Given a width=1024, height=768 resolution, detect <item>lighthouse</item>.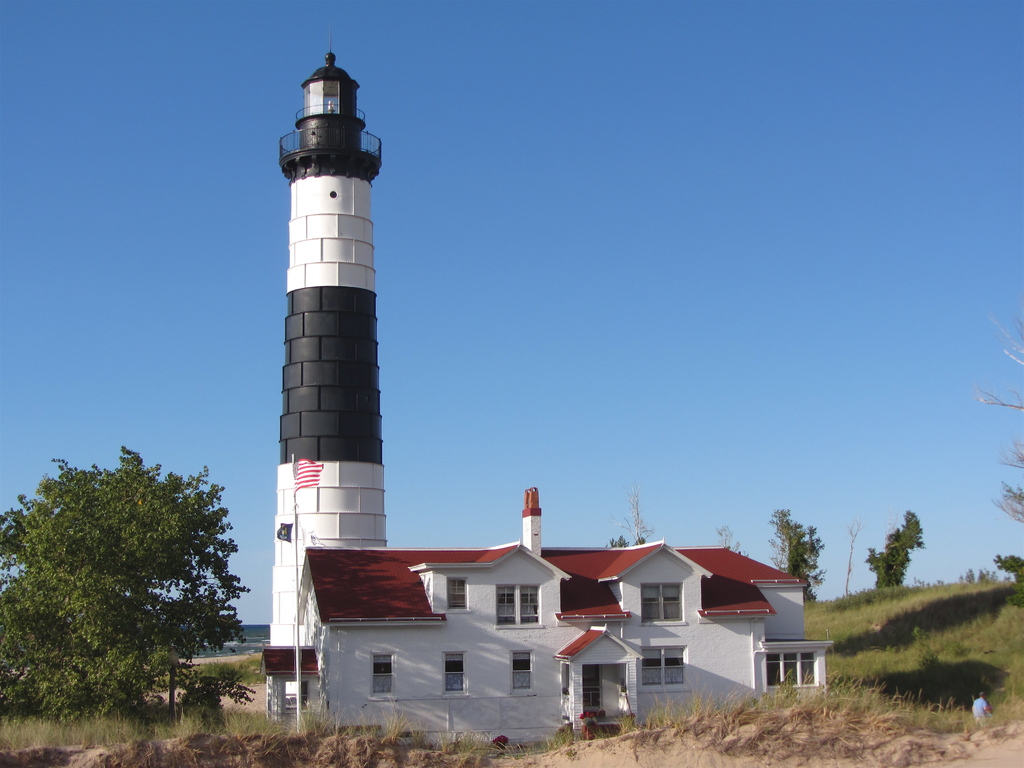
Rect(260, 28, 387, 727).
